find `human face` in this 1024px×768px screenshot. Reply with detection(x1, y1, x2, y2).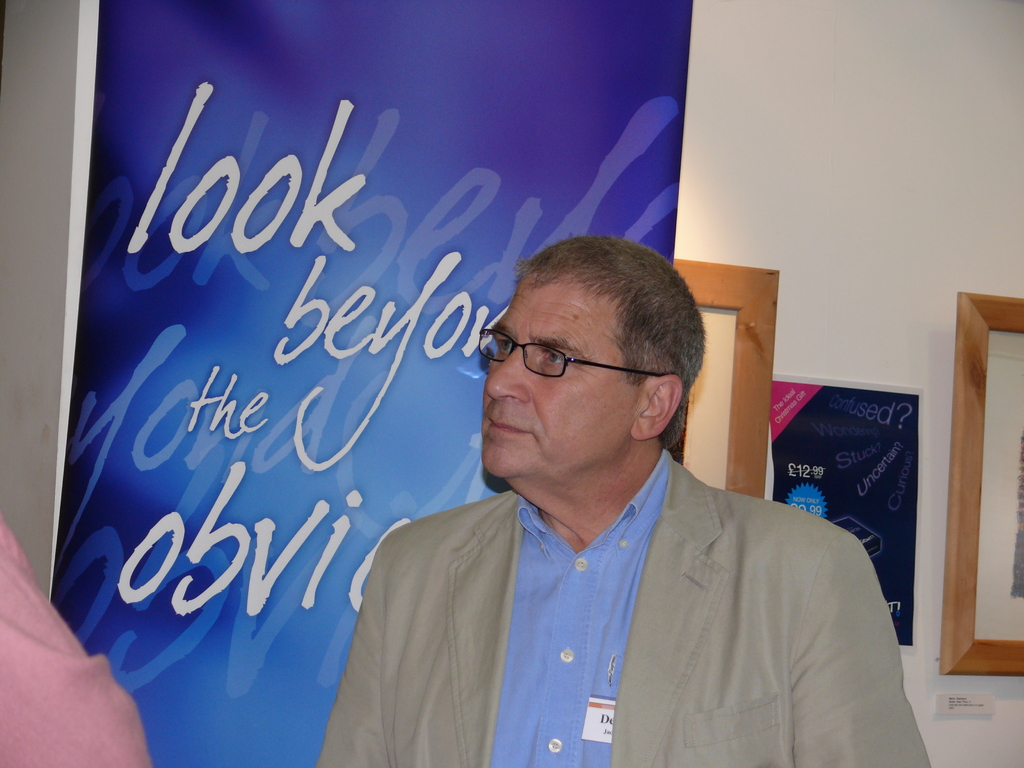
detection(481, 264, 646, 479).
